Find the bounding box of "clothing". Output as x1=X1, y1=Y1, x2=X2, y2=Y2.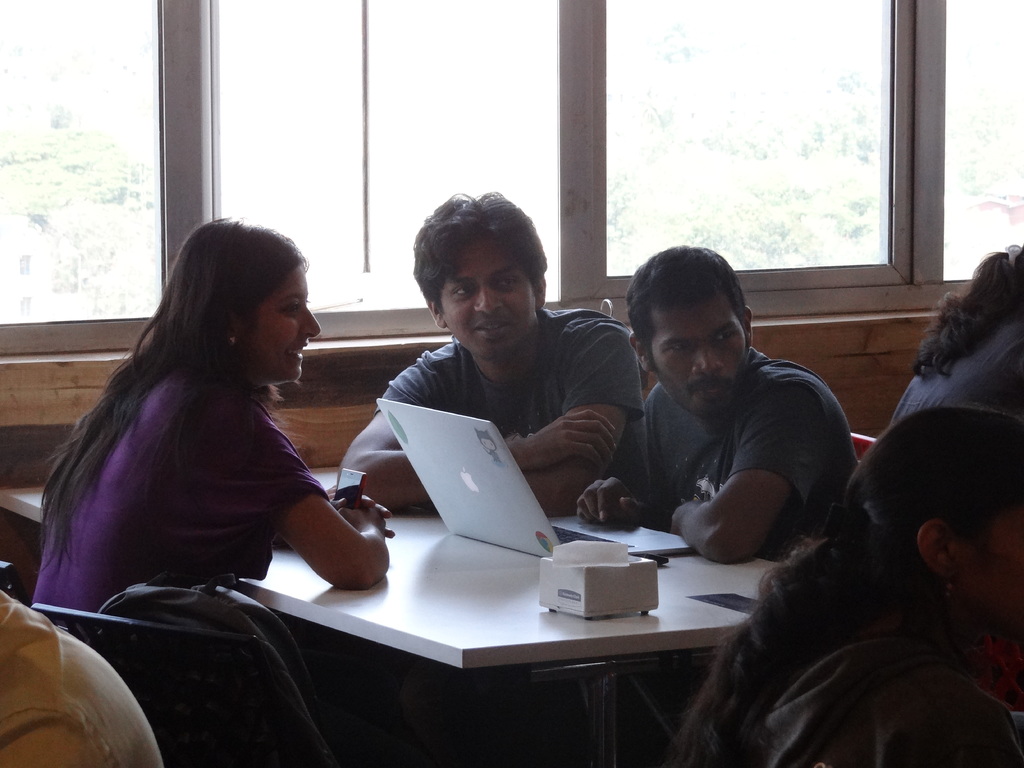
x1=894, y1=319, x2=1023, y2=413.
